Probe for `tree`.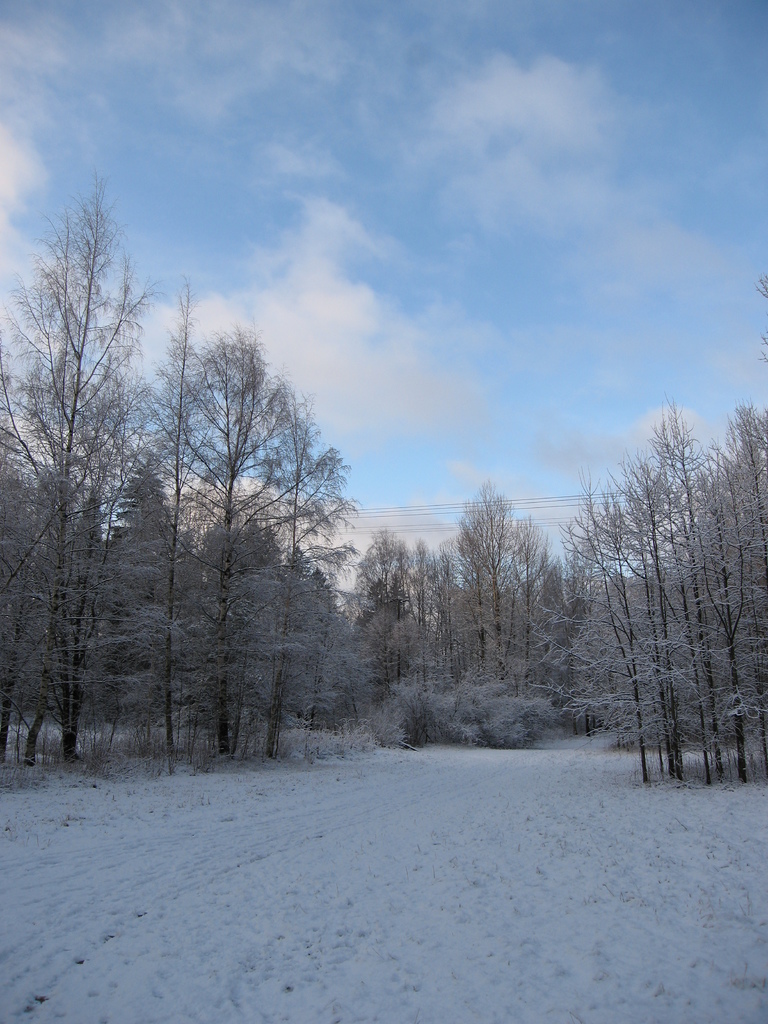
Probe result: Rect(340, 459, 584, 770).
